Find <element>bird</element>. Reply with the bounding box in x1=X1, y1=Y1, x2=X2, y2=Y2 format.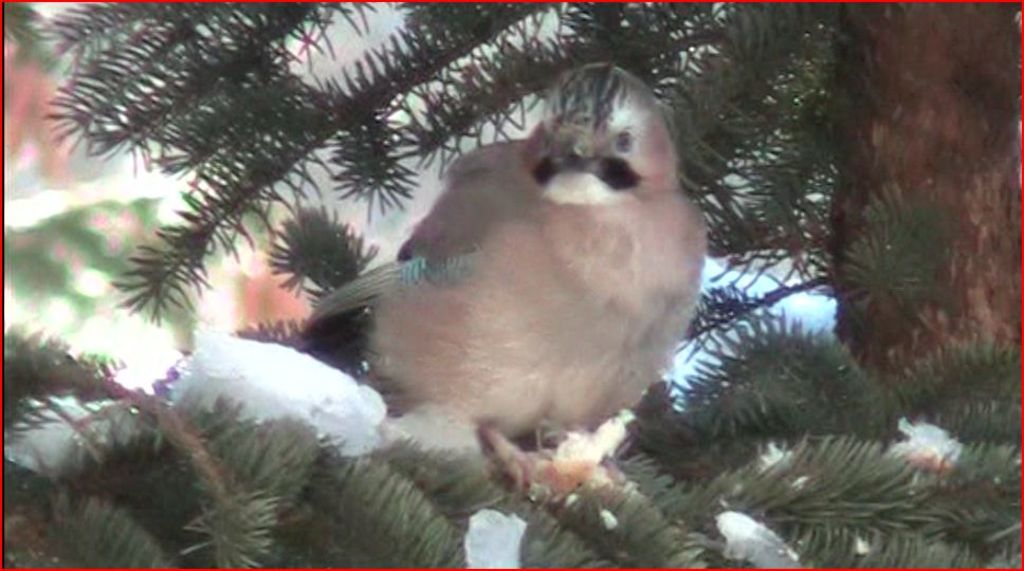
x1=257, y1=72, x2=715, y2=501.
